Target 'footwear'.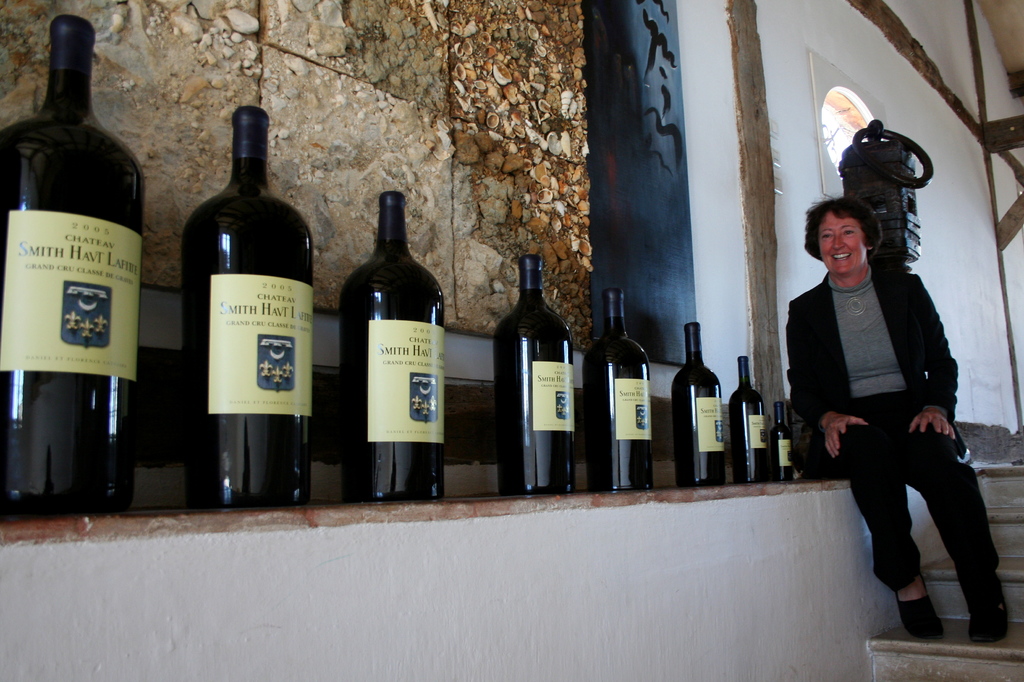
Target region: box=[959, 566, 1007, 647].
